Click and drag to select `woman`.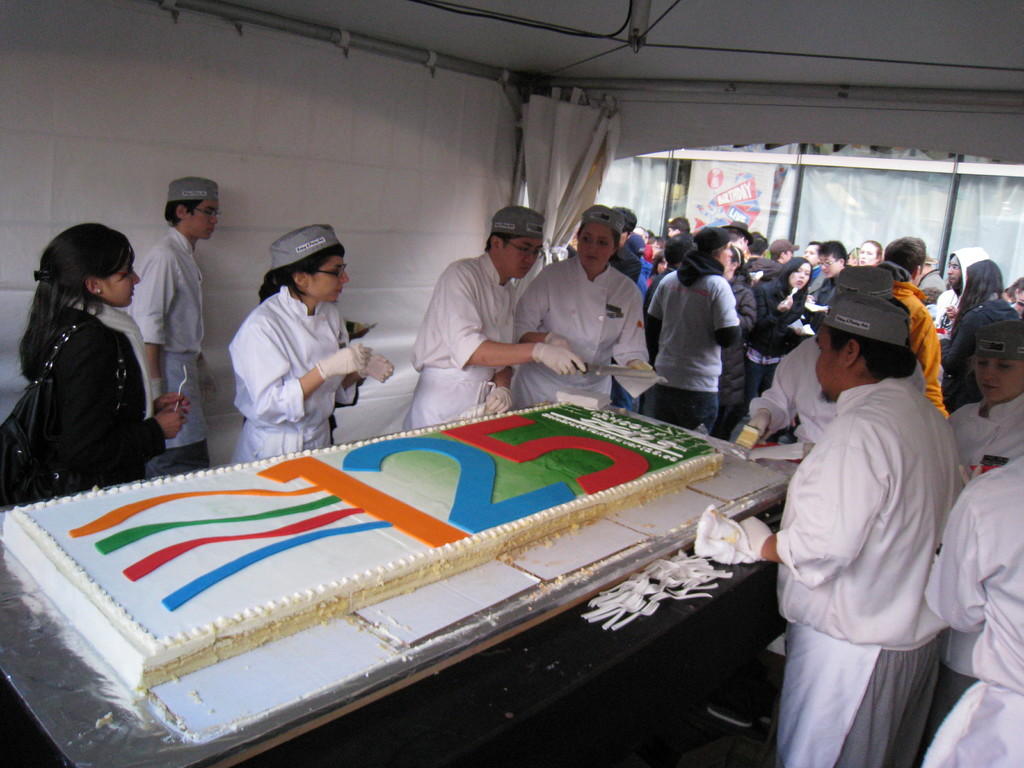
Selection: (13, 202, 180, 524).
